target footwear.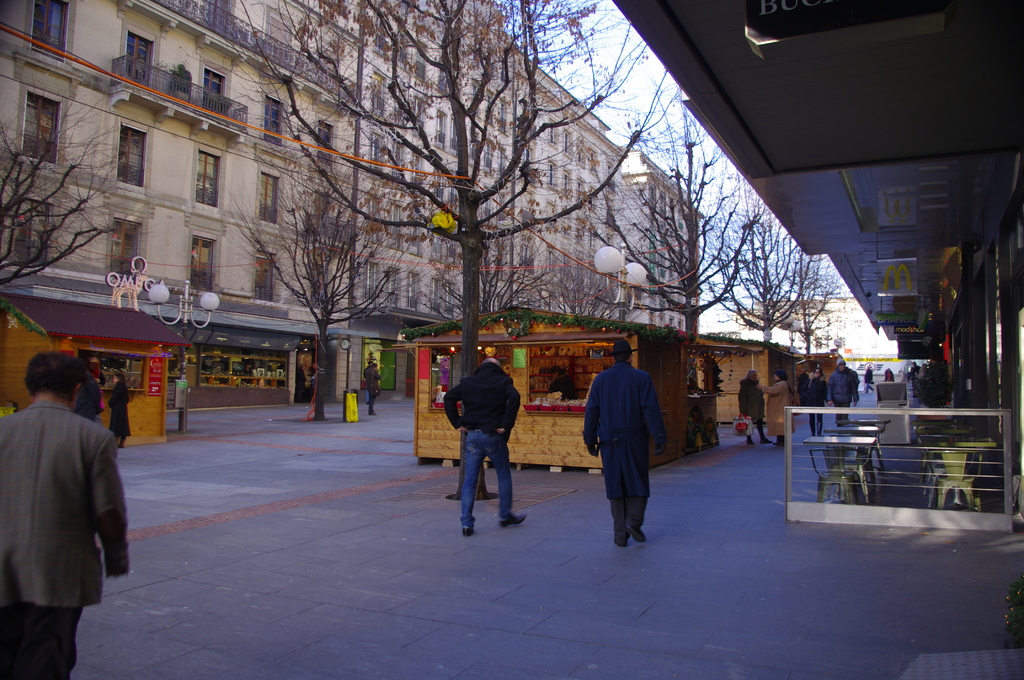
Target region: locate(461, 523, 476, 539).
